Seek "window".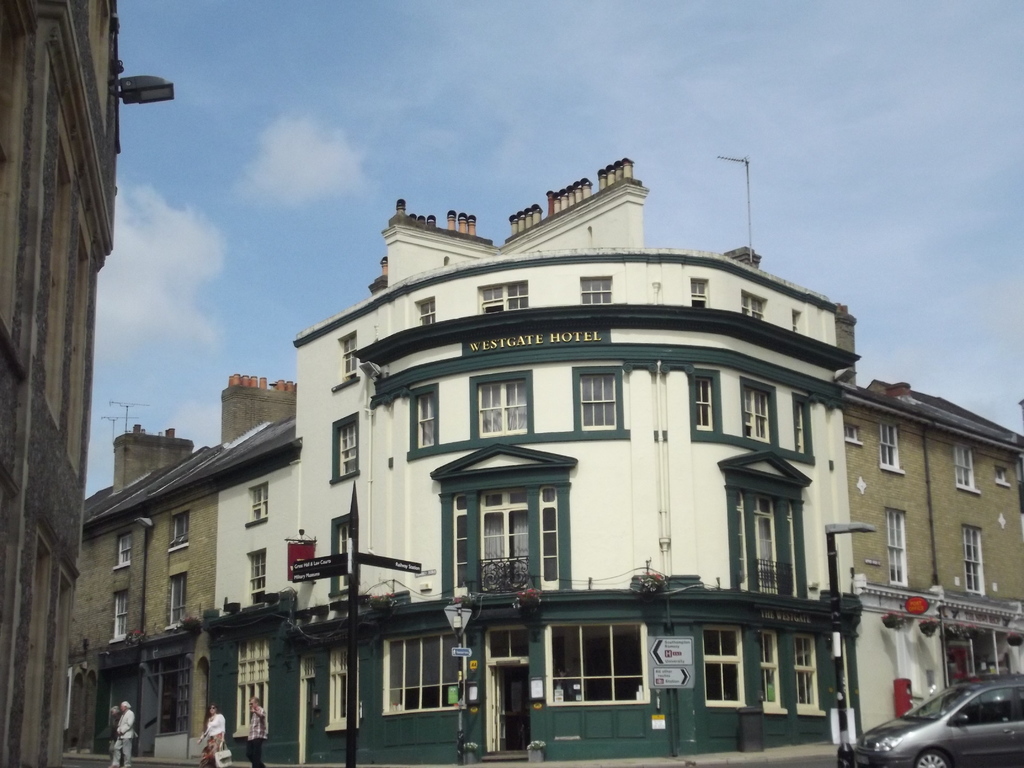
{"left": 731, "top": 490, "right": 749, "bottom": 591}.
